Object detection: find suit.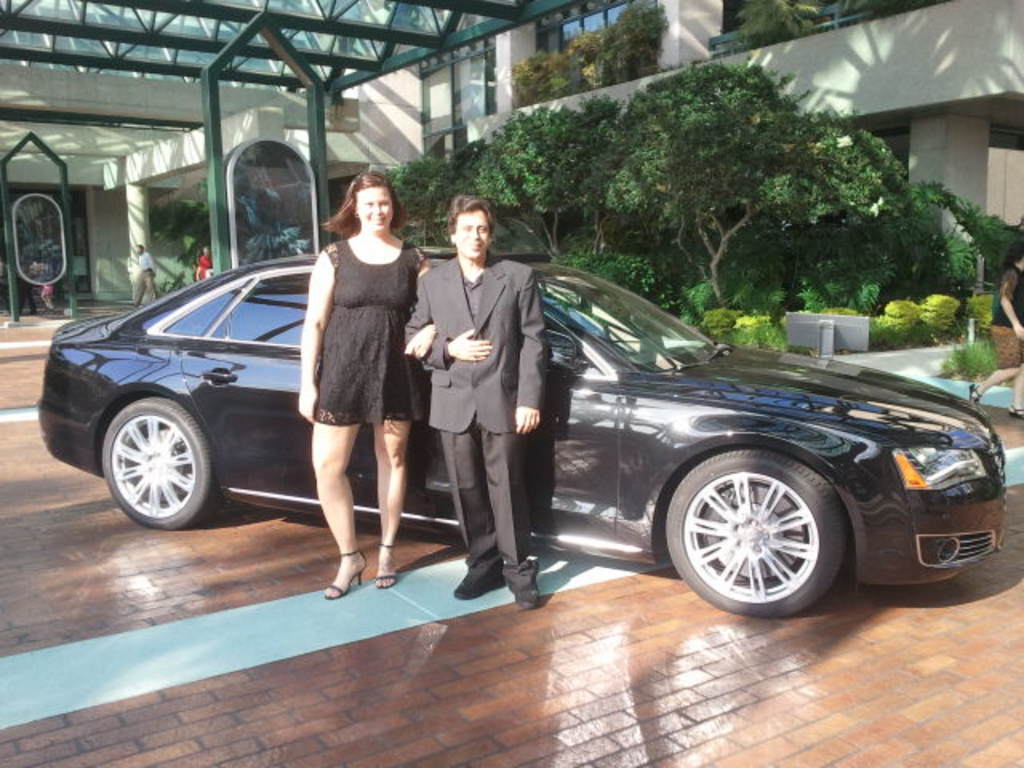
Rect(411, 216, 533, 581).
